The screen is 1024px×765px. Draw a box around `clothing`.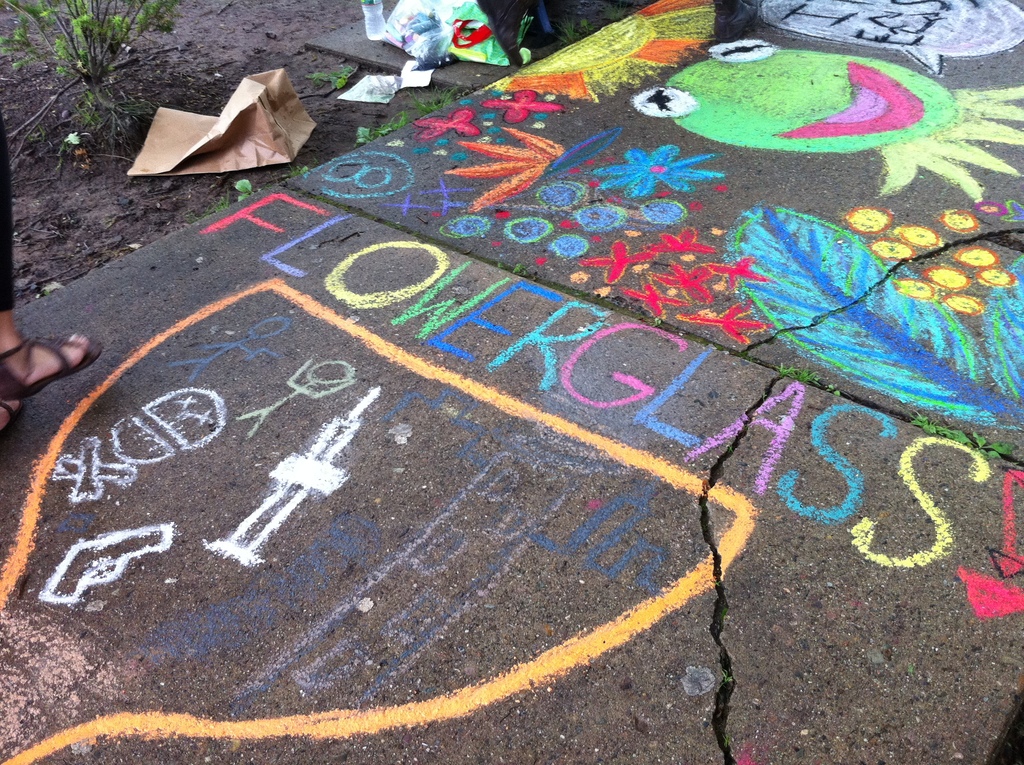
BBox(0, 119, 13, 306).
